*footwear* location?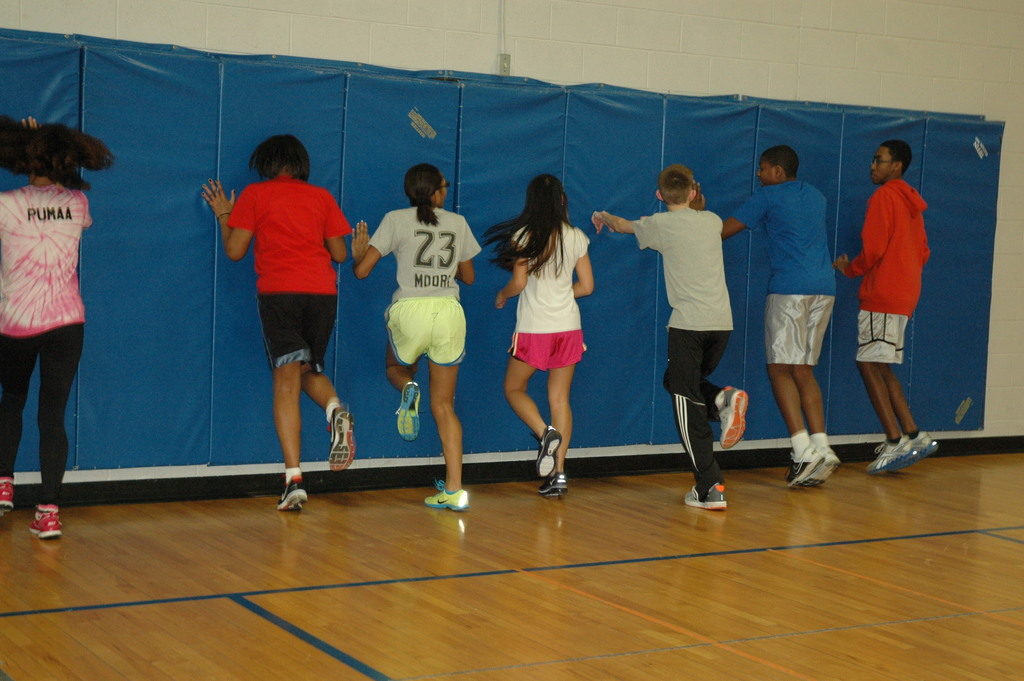
box(330, 404, 355, 476)
